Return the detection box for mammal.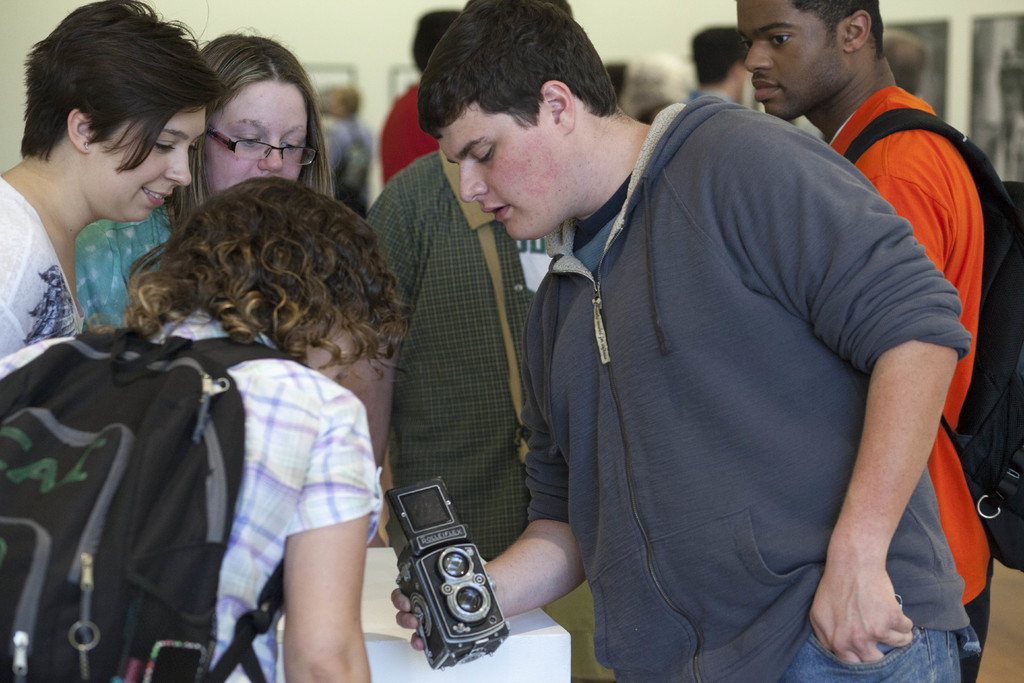
(72,22,335,332).
